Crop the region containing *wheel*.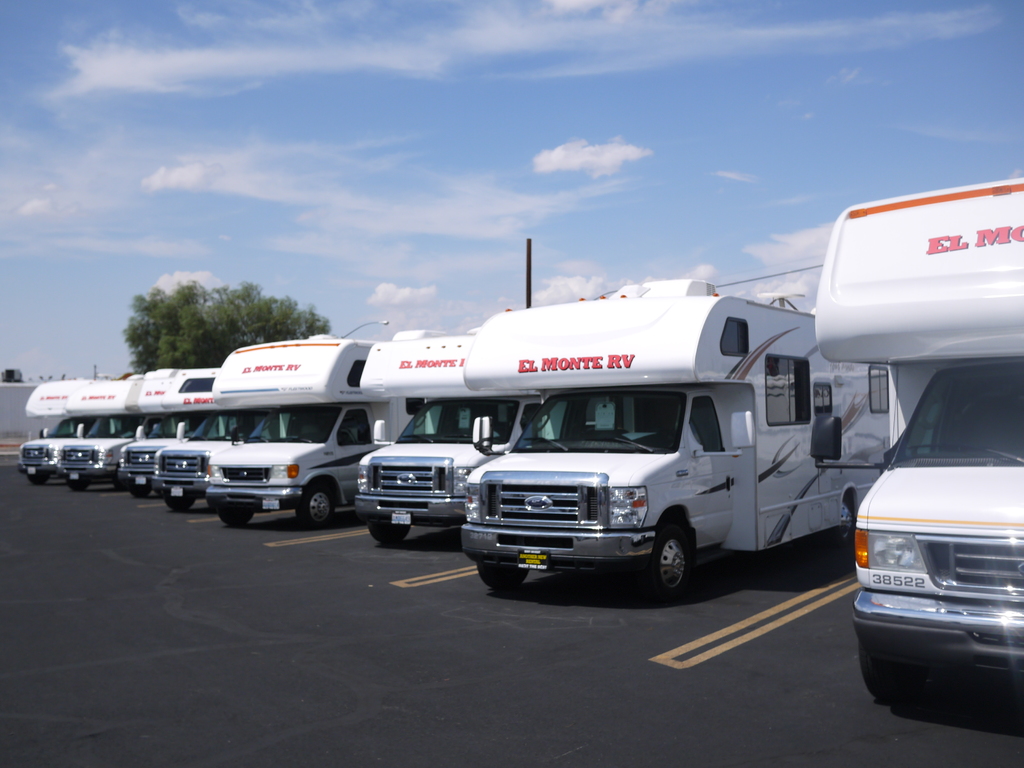
Crop region: 66:478:87:491.
